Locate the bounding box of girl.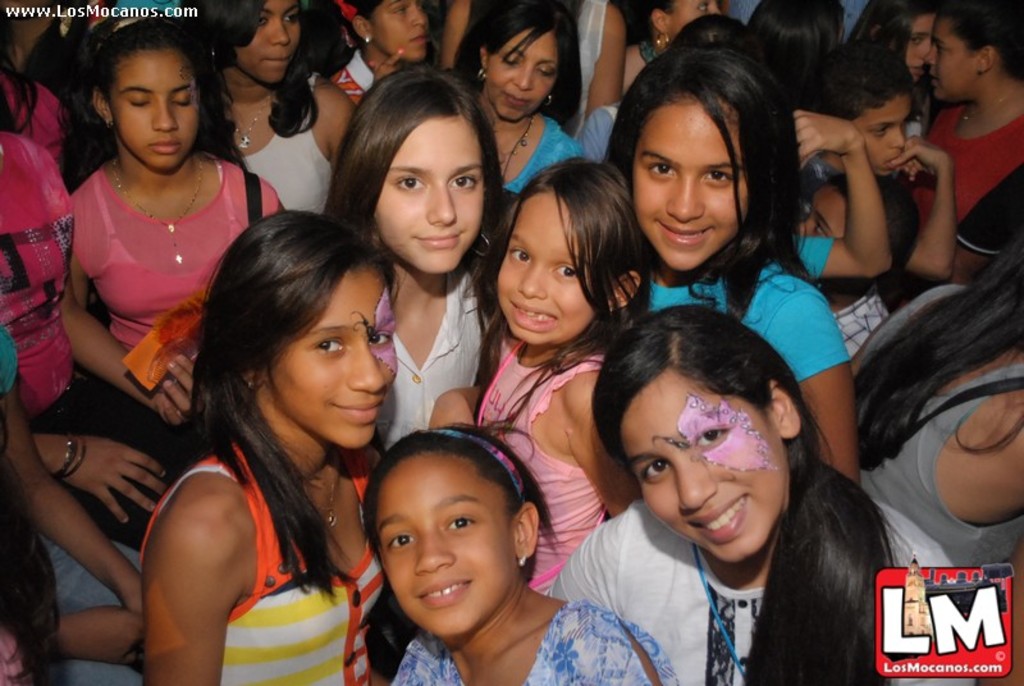
Bounding box: crop(602, 35, 861, 488).
